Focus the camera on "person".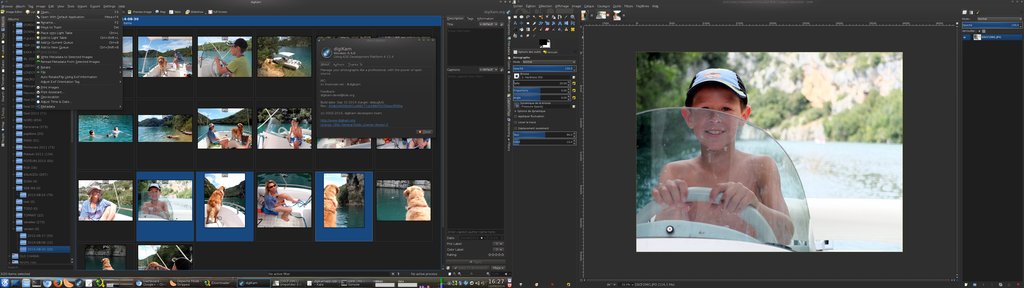
Focus region: region(170, 47, 186, 71).
